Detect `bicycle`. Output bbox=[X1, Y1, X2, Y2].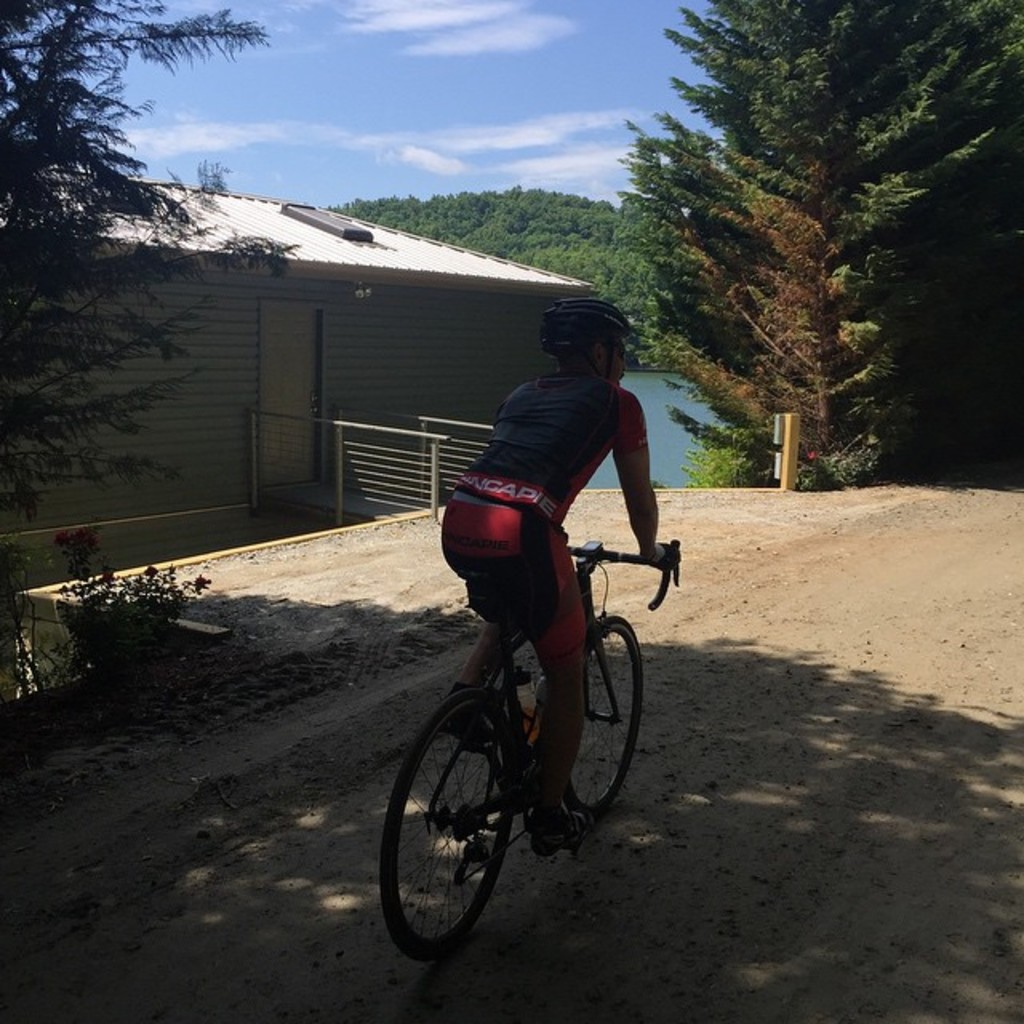
bbox=[376, 485, 675, 968].
